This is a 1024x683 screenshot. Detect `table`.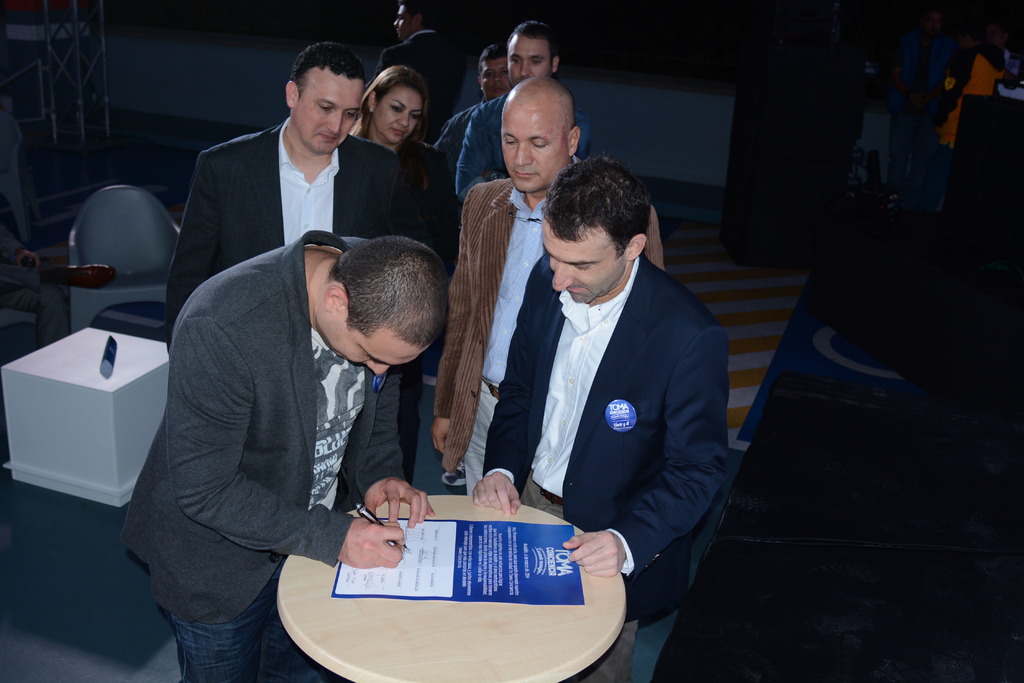
{"left": 0, "top": 326, "right": 171, "bottom": 506}.
